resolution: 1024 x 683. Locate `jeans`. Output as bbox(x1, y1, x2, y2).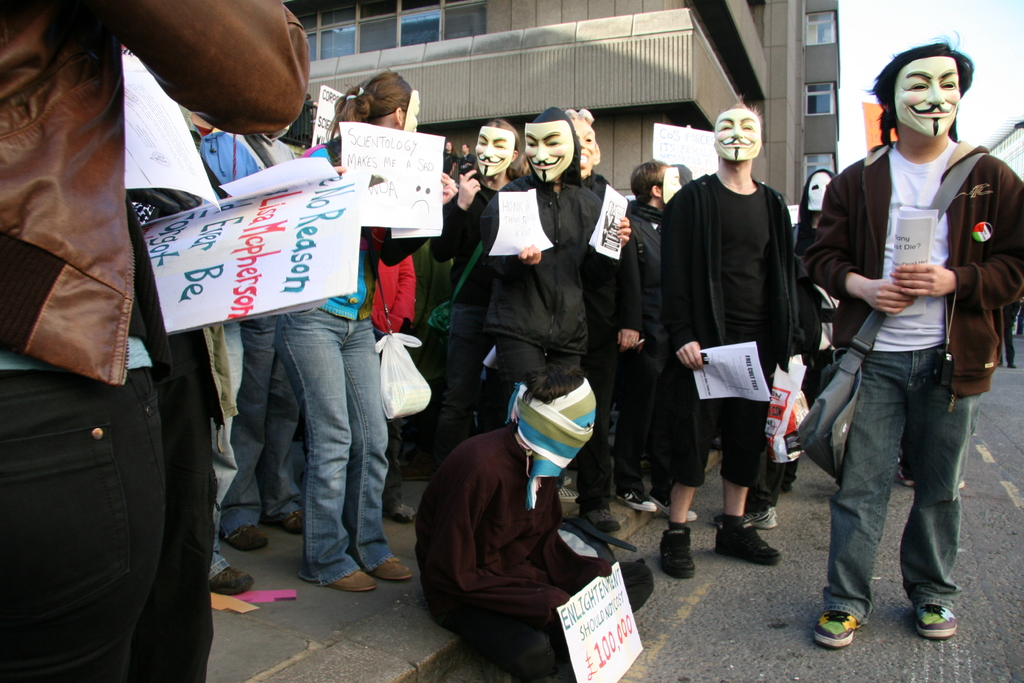
bbox(0, 372, 164, 682).
